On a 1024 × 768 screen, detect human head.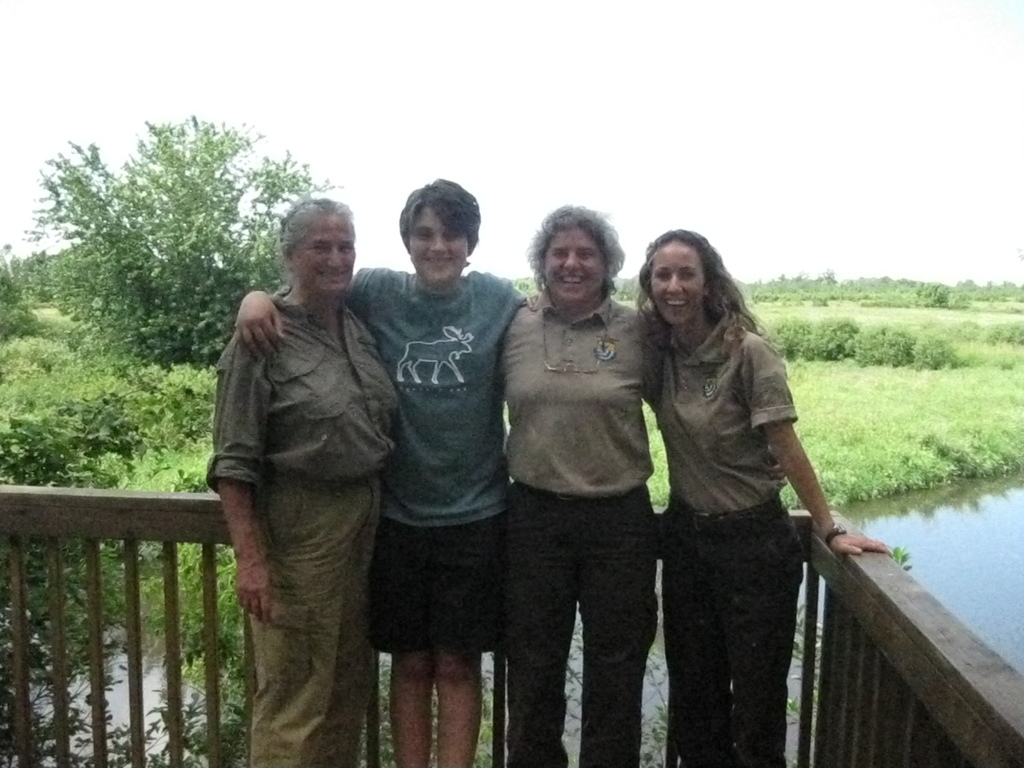
(left=397, top=177, right=483, bottom=286).
